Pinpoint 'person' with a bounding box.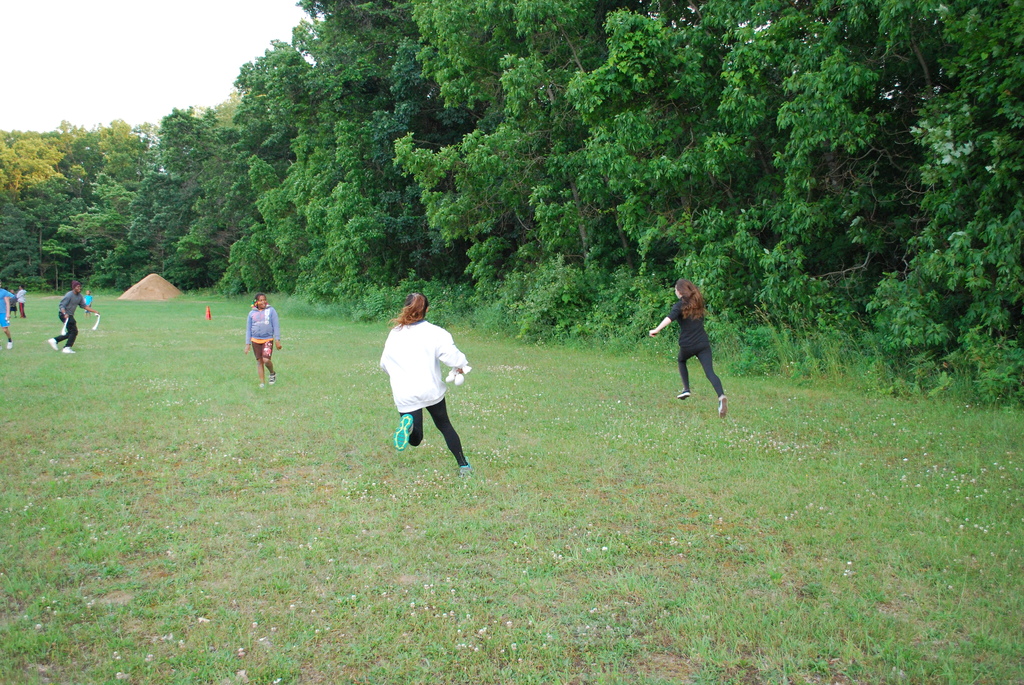
crop(381, 292, 475, 475).
